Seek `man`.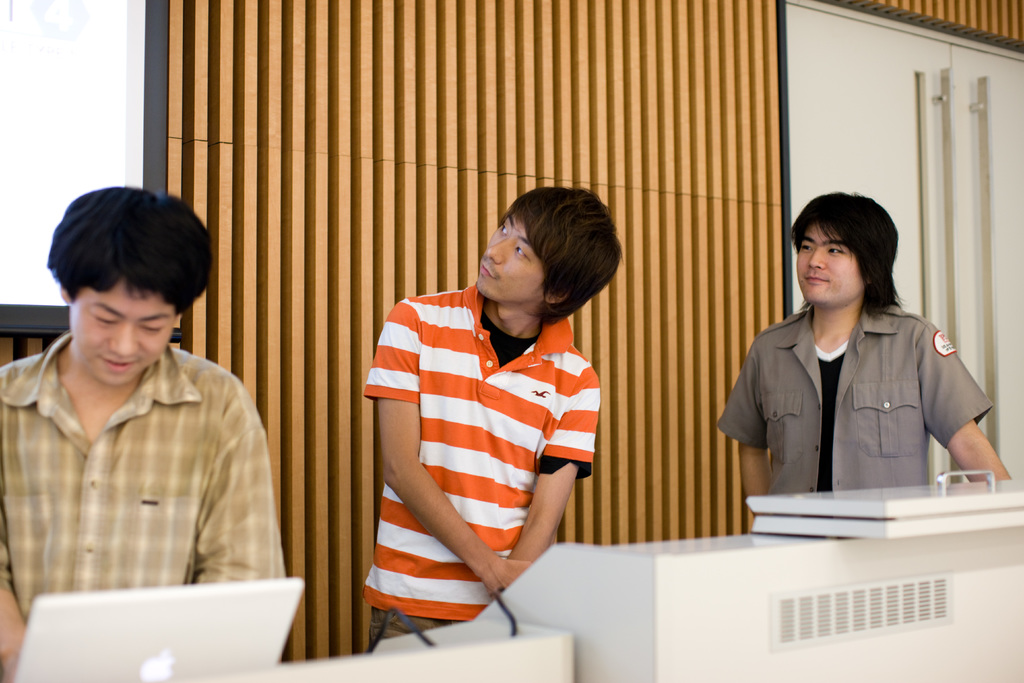
region(337, 182, 620, 649).
